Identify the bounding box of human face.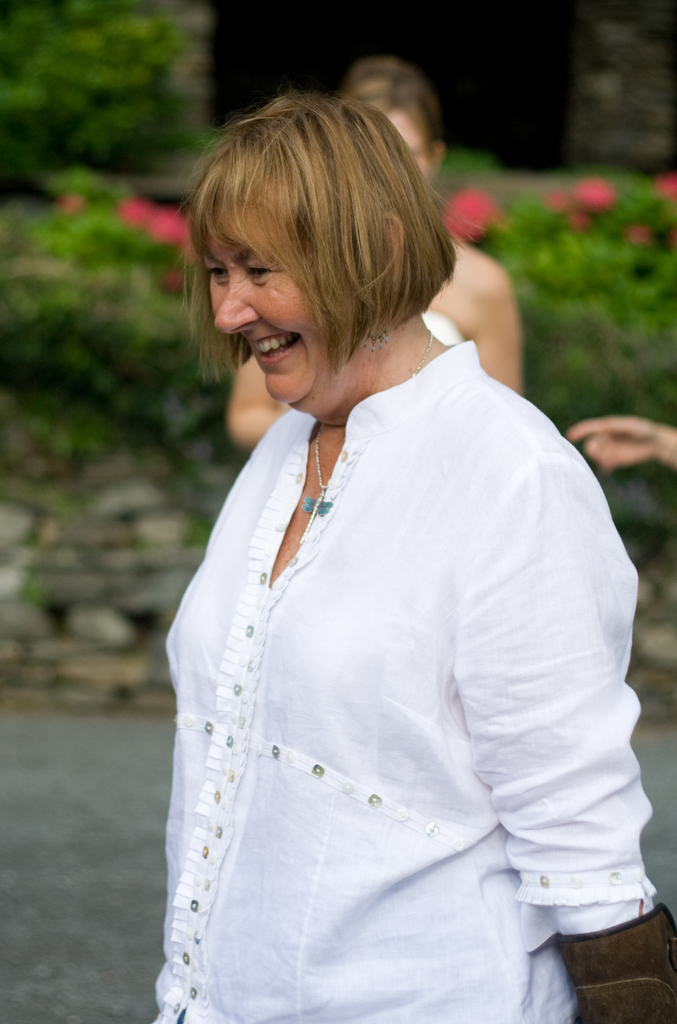
<region>380, 111, 429, 183</region>.
